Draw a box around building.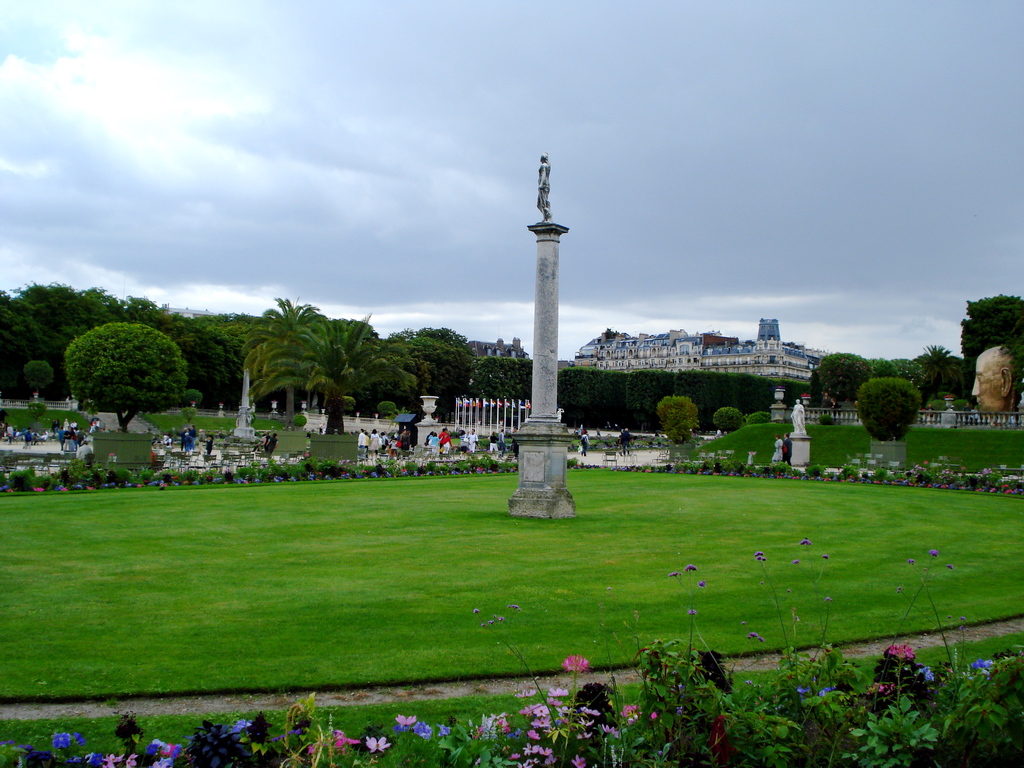
<box>570,316,830,384</box>.
